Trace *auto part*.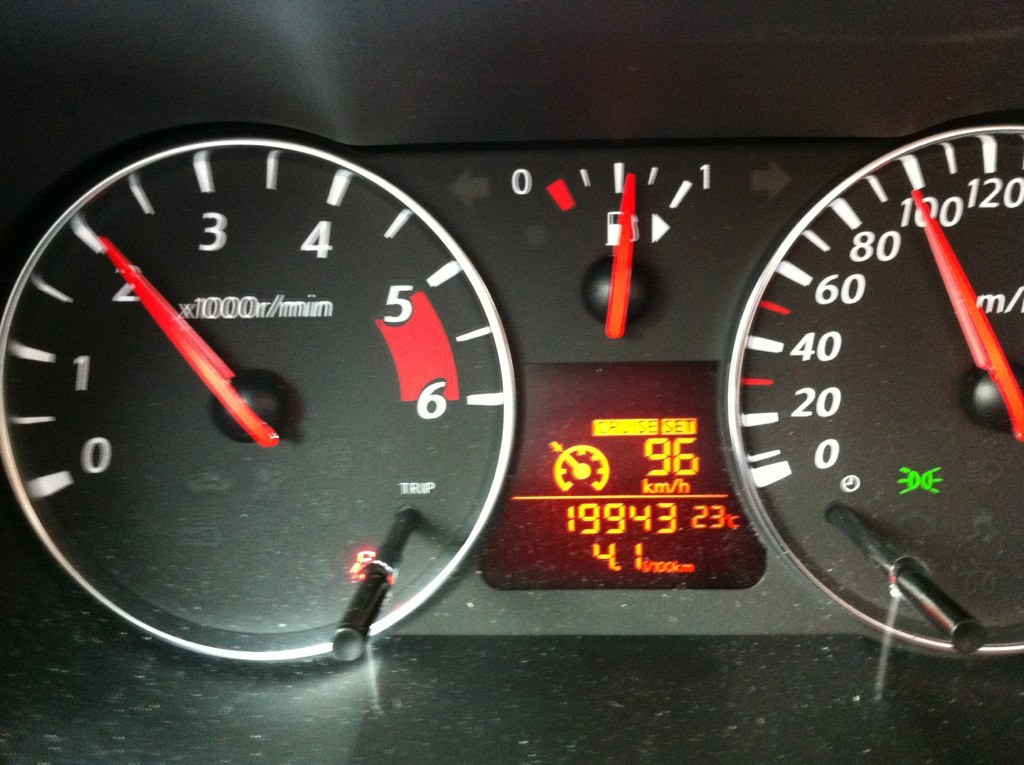
Traced to [0, 29, 1023, 756].
